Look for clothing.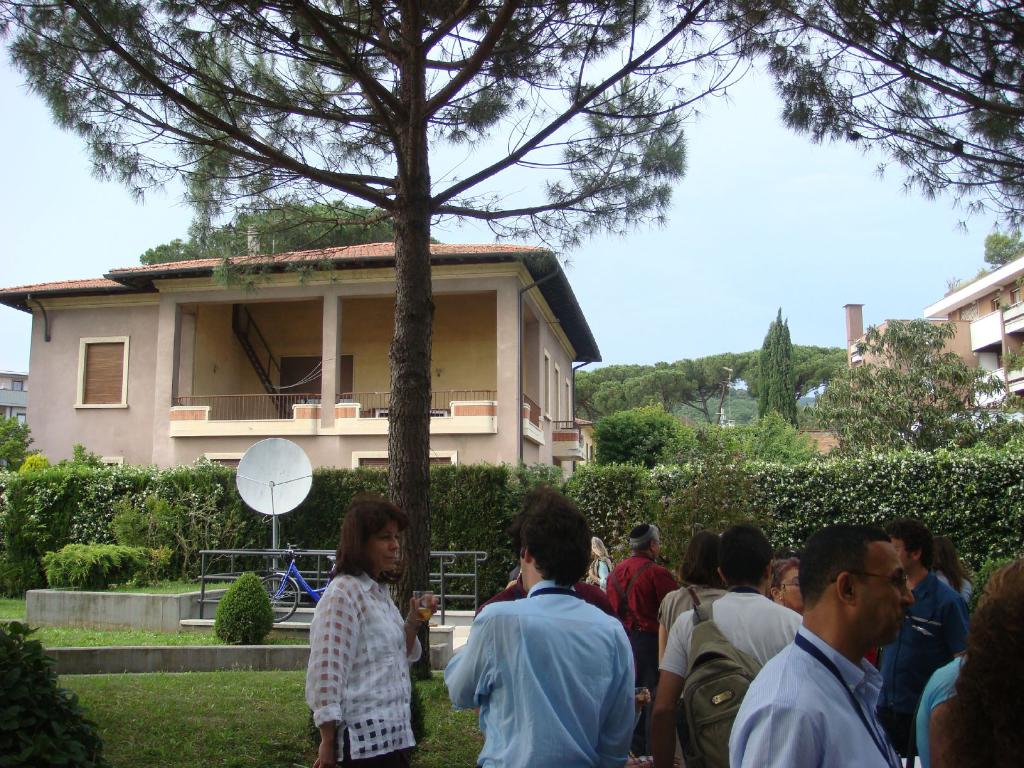
Found: rect(863, 571, 974, 756).
